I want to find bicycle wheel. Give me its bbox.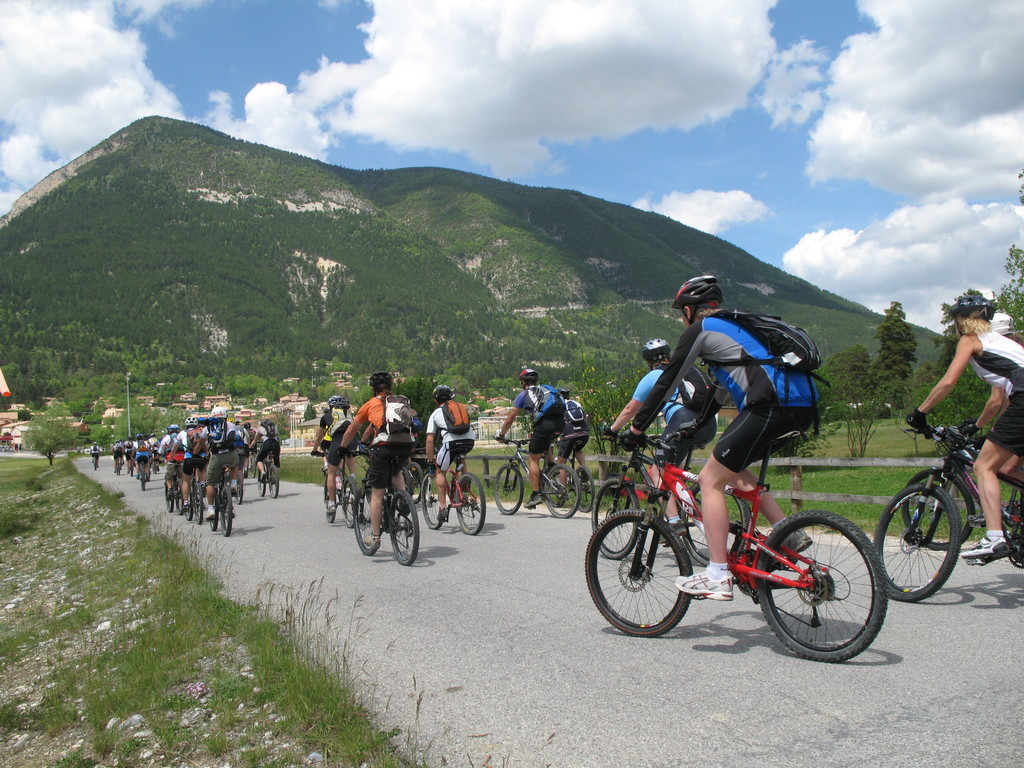
[904,467,974,550].
